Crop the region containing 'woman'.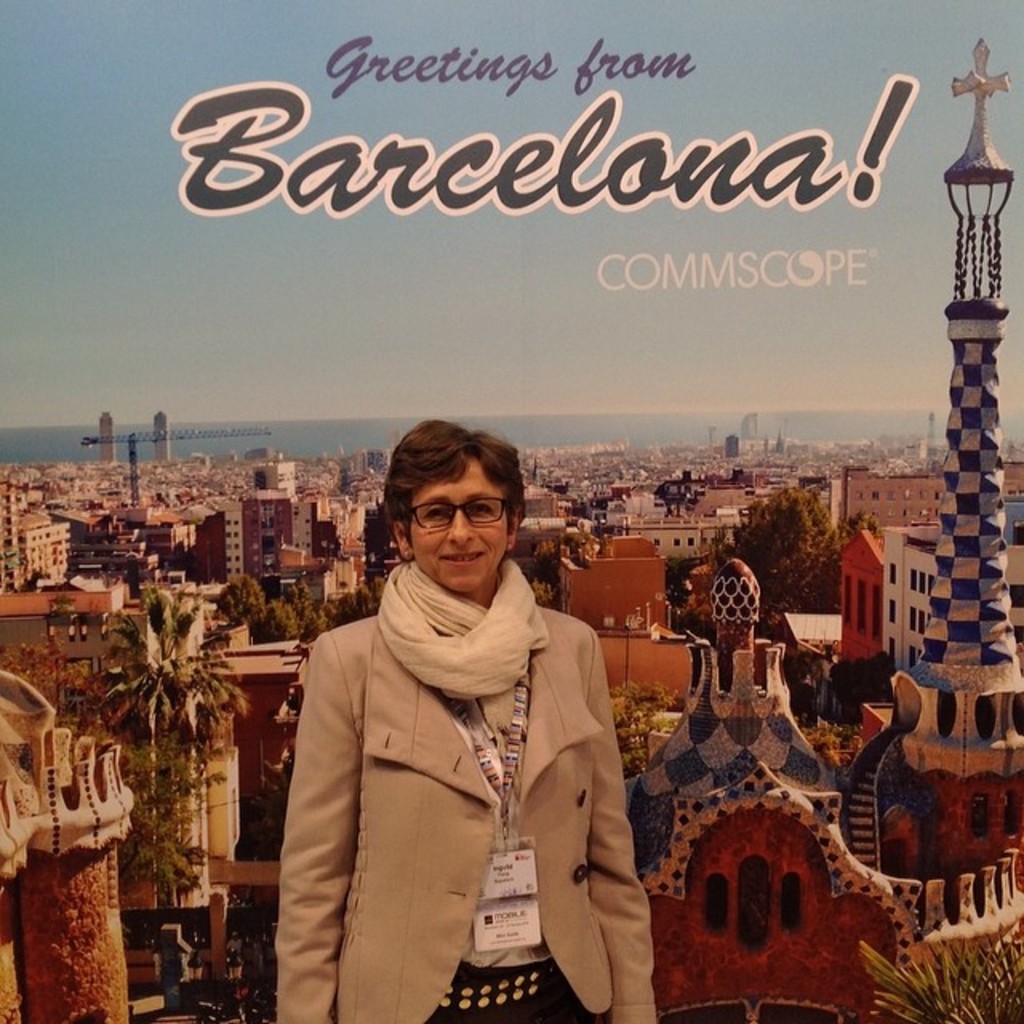
Crop region: detection(274, 422, 666, 1022).
